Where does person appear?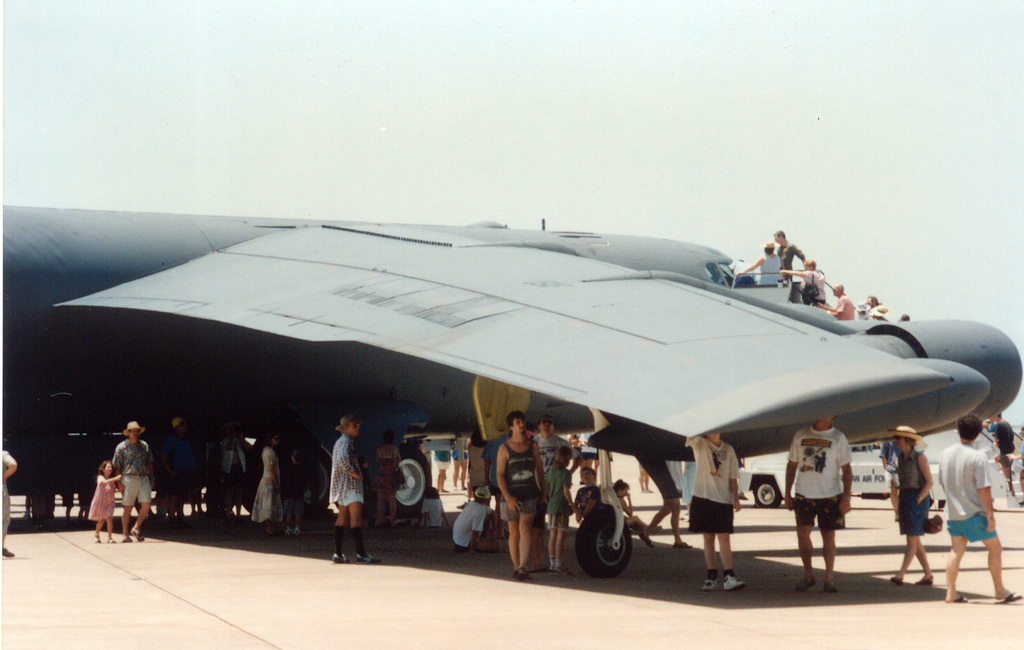
Appears at (left=932, top=409, right=1016, bottom=606).
